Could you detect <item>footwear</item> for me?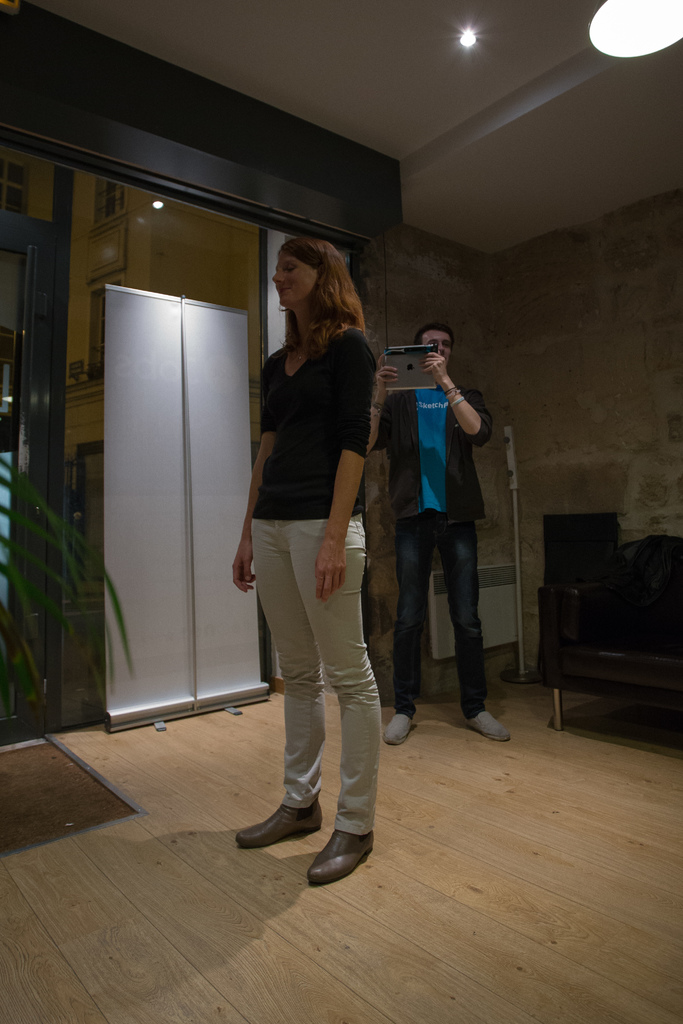
Detection result: select_region(243, 780, 325, 866).
